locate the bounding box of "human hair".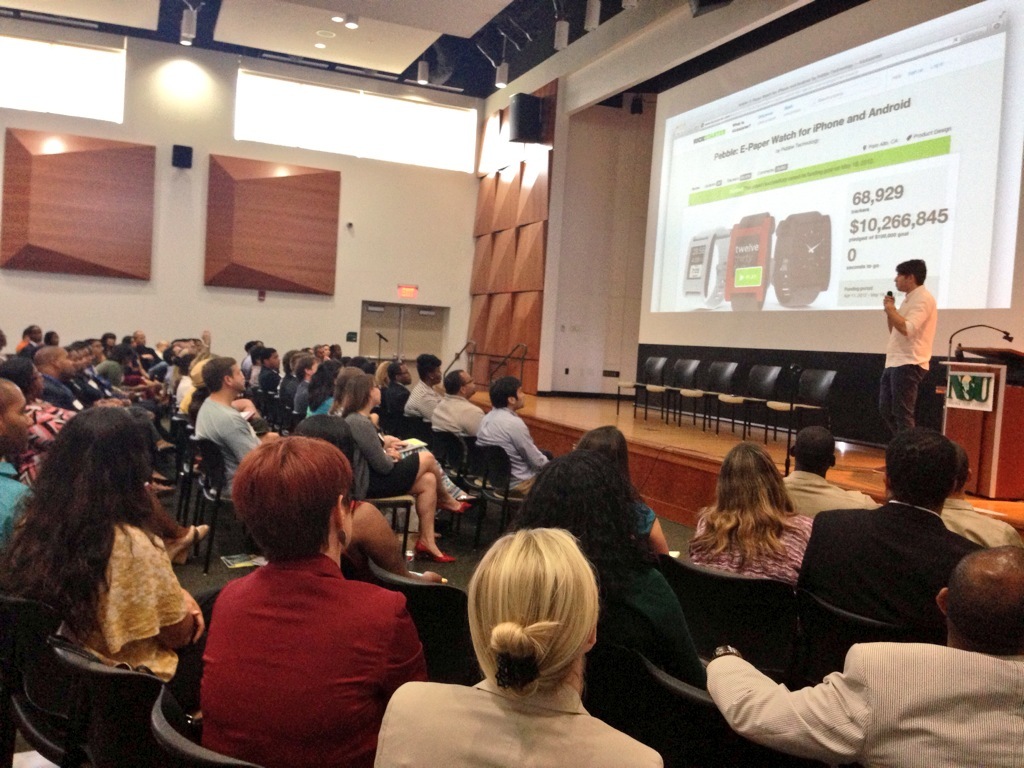
Bounding box: left=894, top=258, right=927, bottom=287.
